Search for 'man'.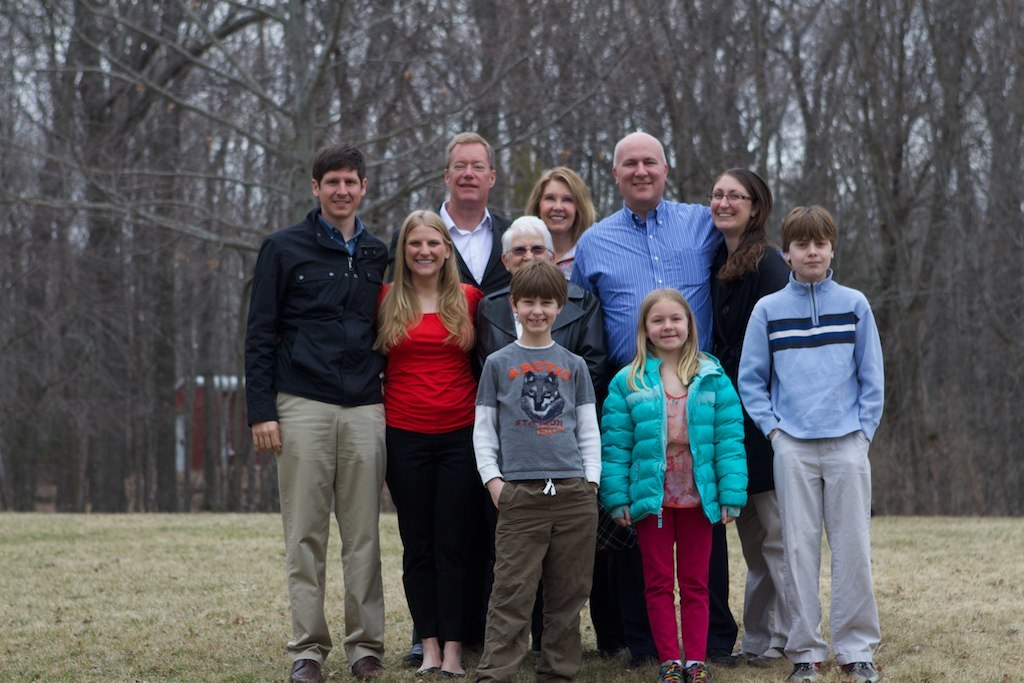
Found at 243:141:392:682.
